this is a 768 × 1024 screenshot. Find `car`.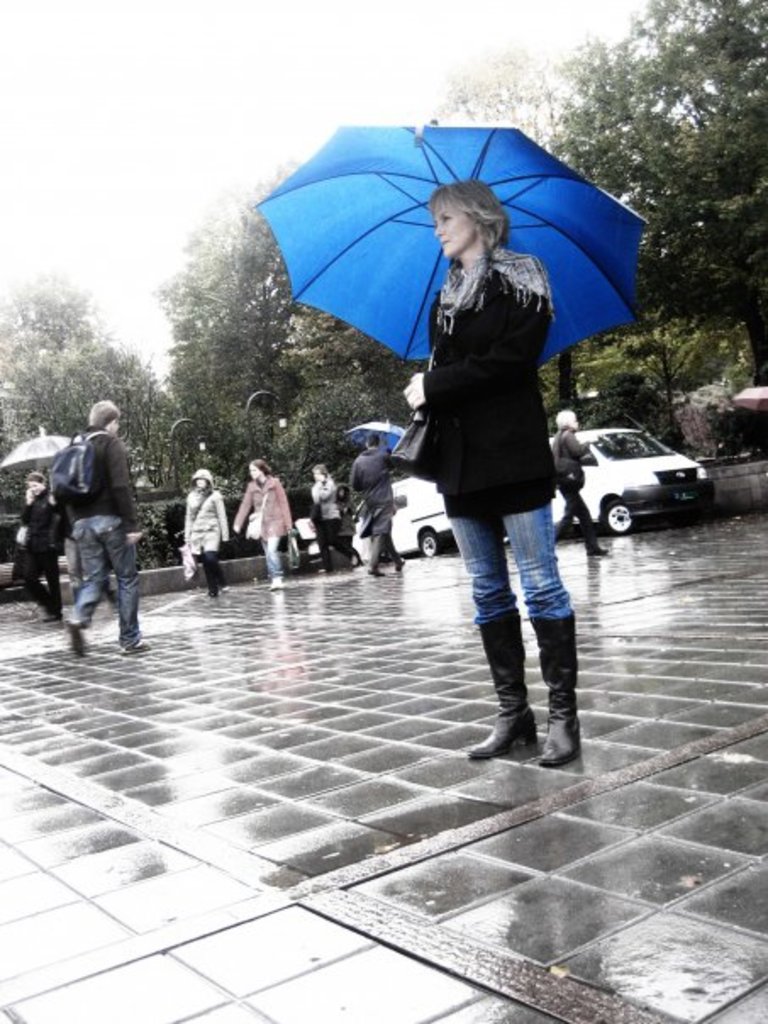
Bounding box: [left=551, top=415, right=722, bottom=531].
